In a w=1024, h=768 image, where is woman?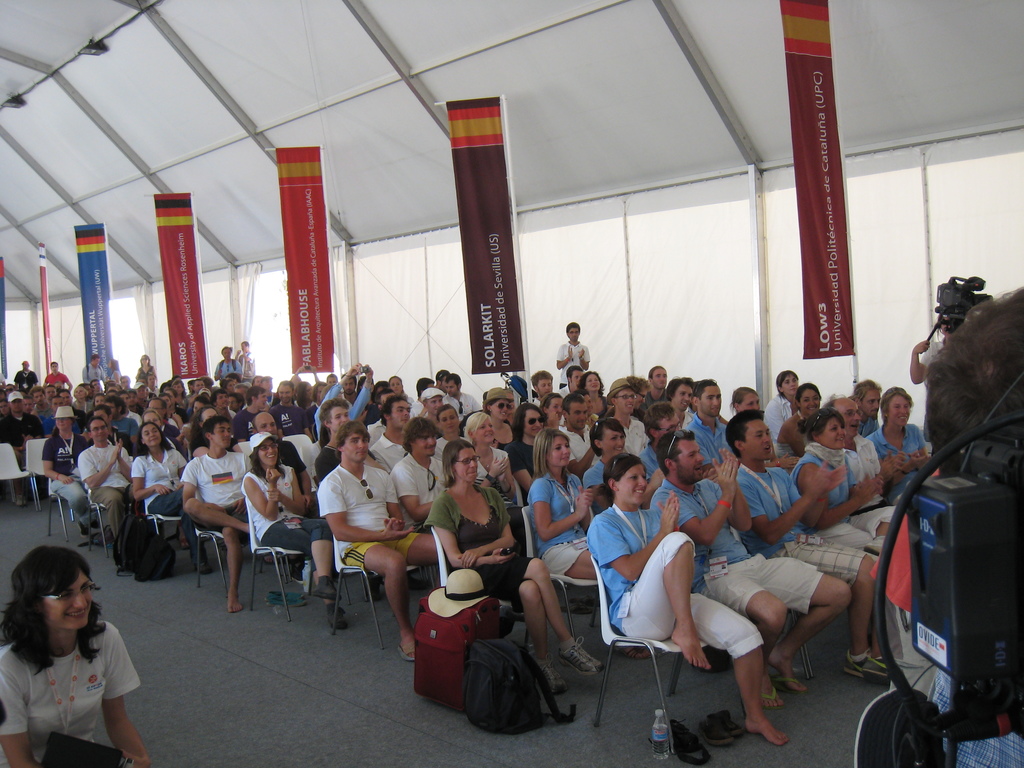
<box>787,381,829,459</box>.
